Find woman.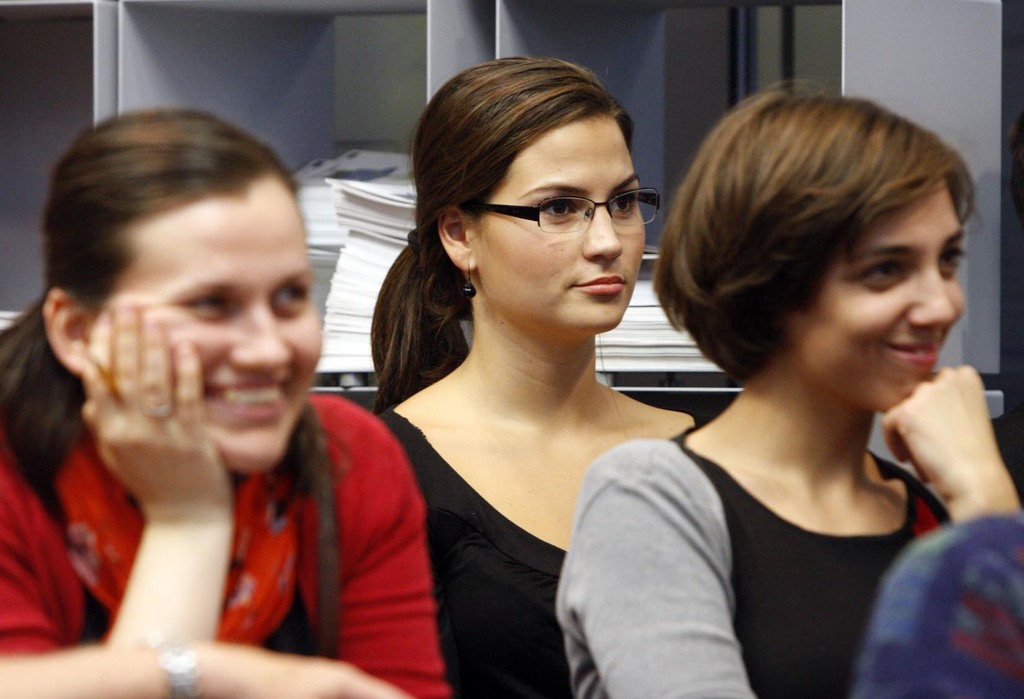
box=[370, 56, 709, 698].
